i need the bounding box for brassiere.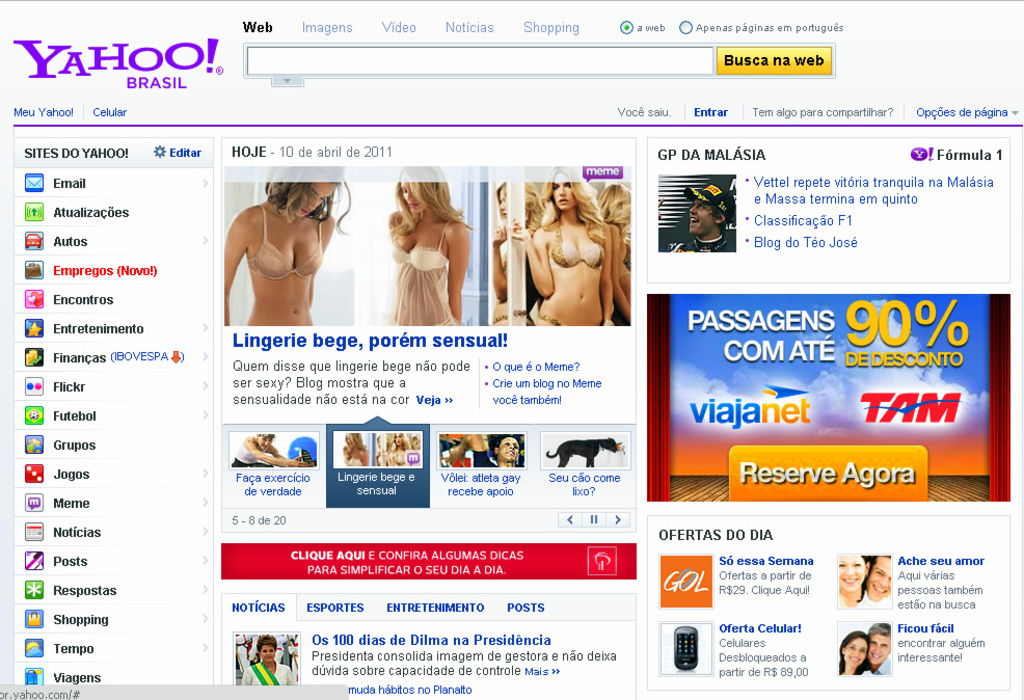
Here it is: x1=550 y1=222 x2=607 y2=271.
